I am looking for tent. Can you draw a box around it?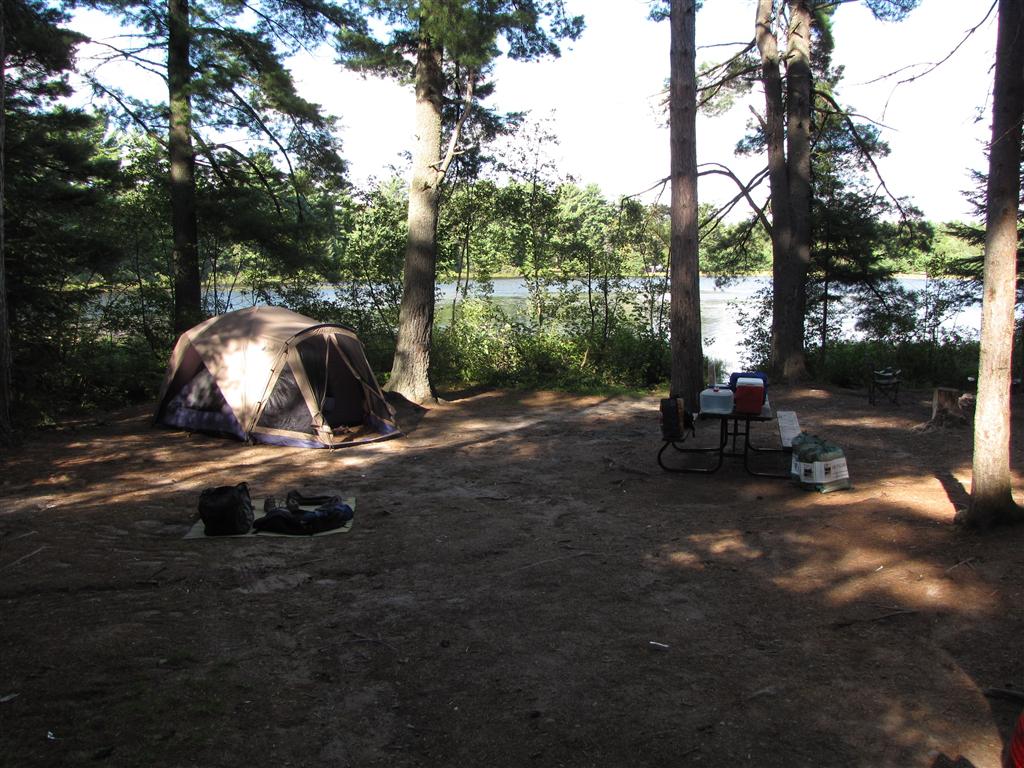
Sure, the bounding box is (157,303,397,445).
